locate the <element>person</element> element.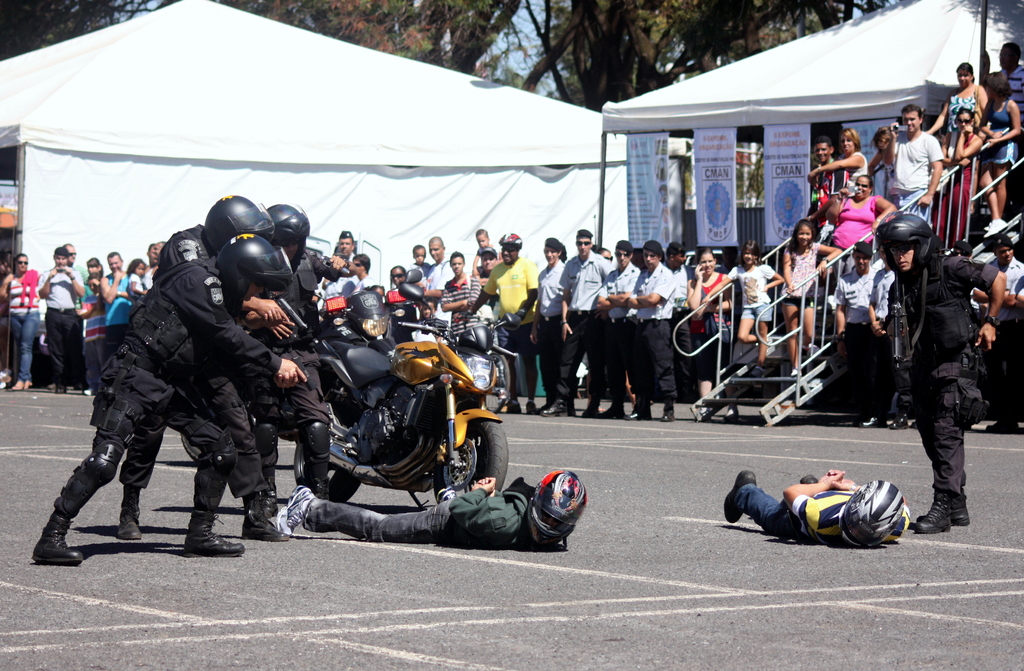
Element bbox: [925, 62, 995, 142].
